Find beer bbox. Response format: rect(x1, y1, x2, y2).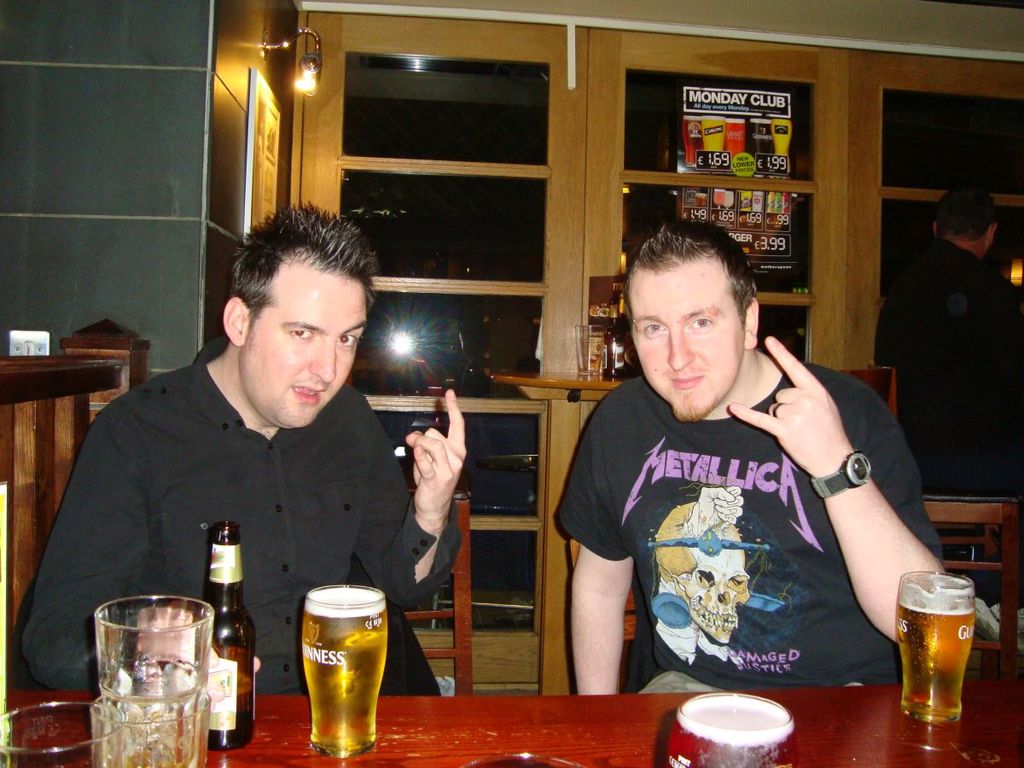
rect(889, 567, 976, 736).
